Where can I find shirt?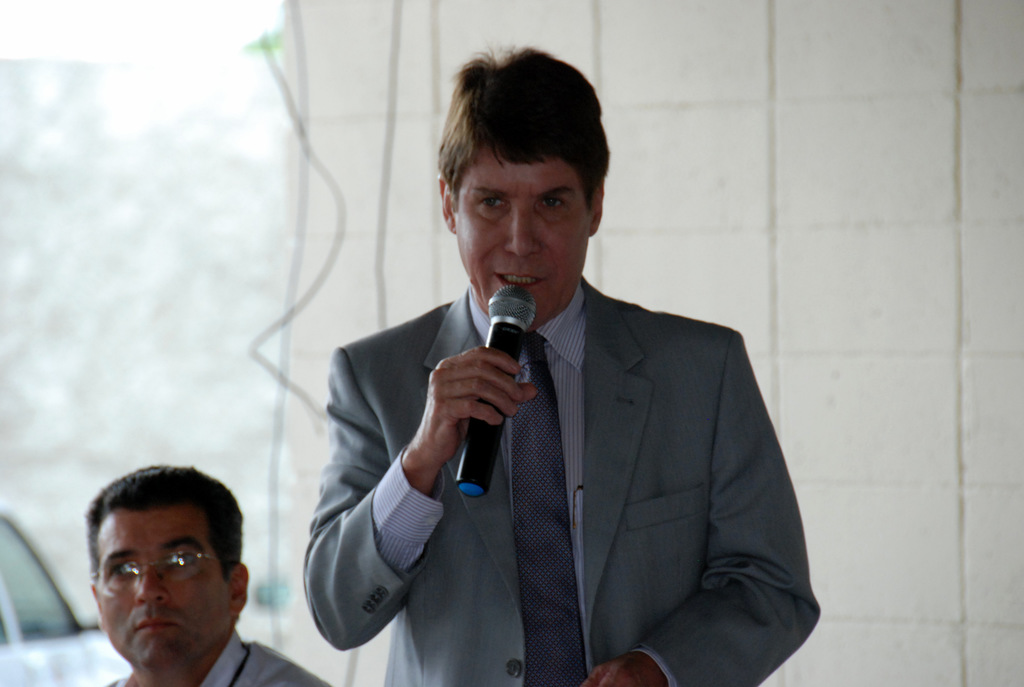
You can find it at <box>106,628,331,686</box>.
